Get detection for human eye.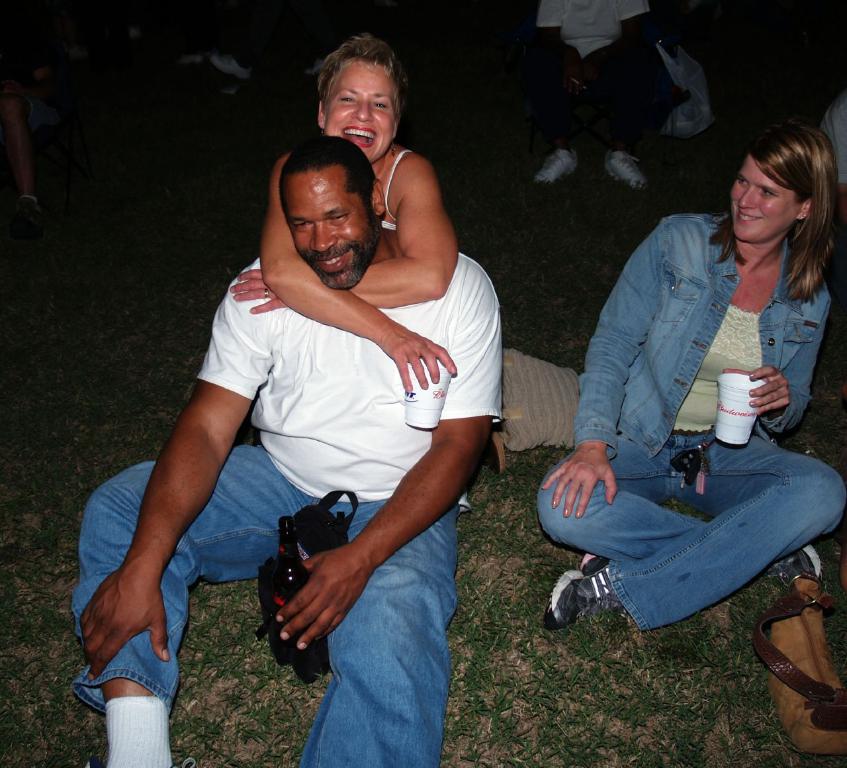
Detection: bbox=(326, 214, 350, 226).
